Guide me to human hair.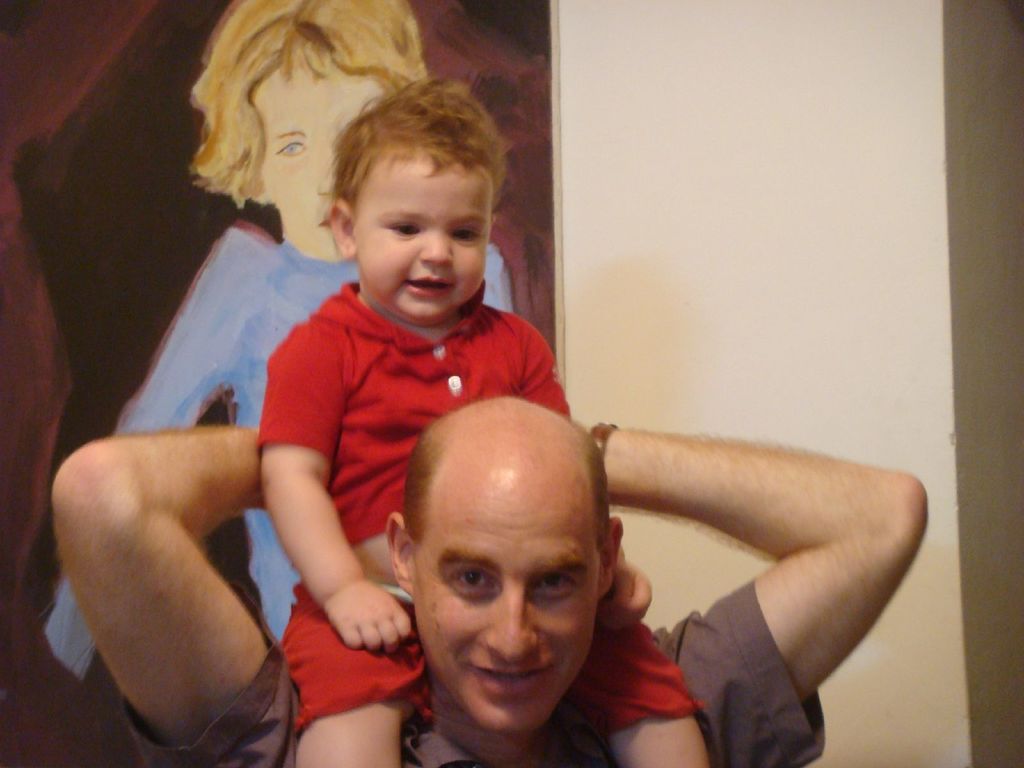
Guidance: BBox(397, 419, 611, 550).
